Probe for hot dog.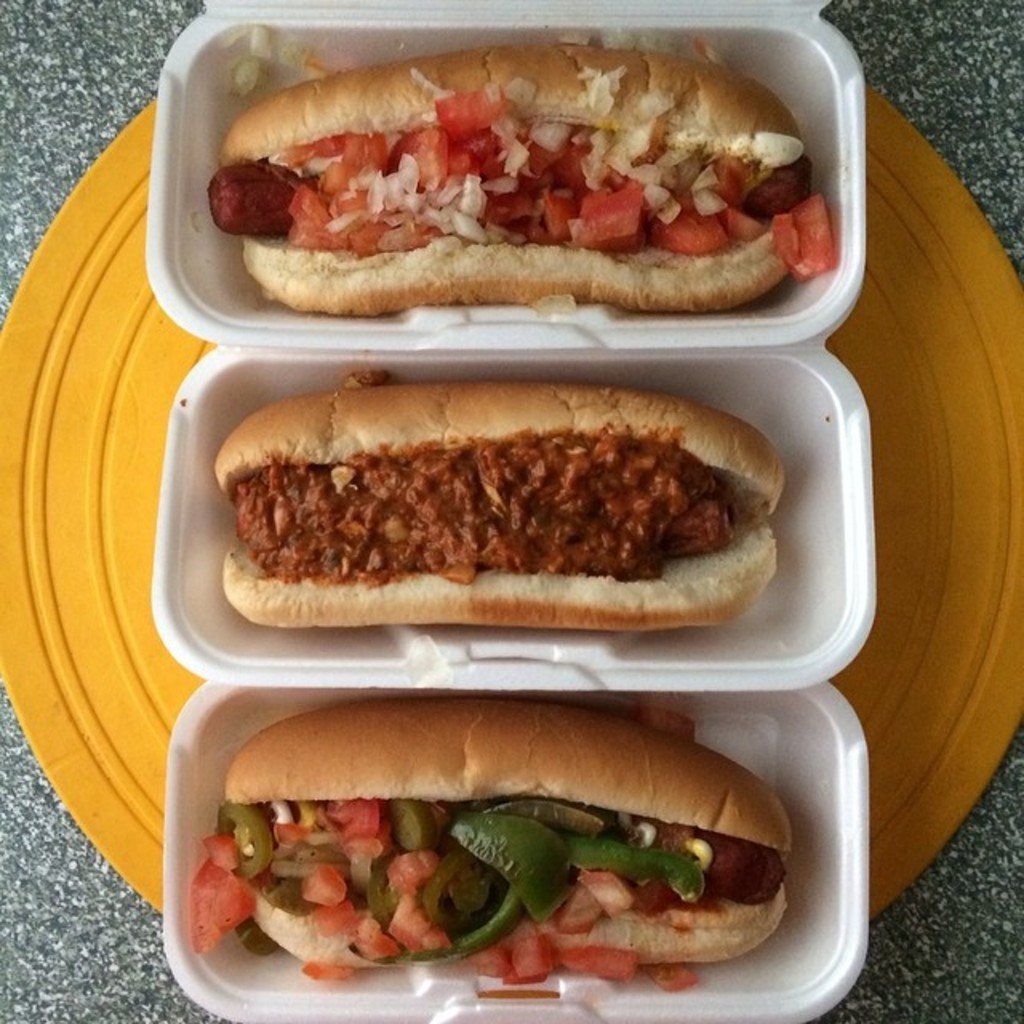
Probe result: [216,384,789,627].
